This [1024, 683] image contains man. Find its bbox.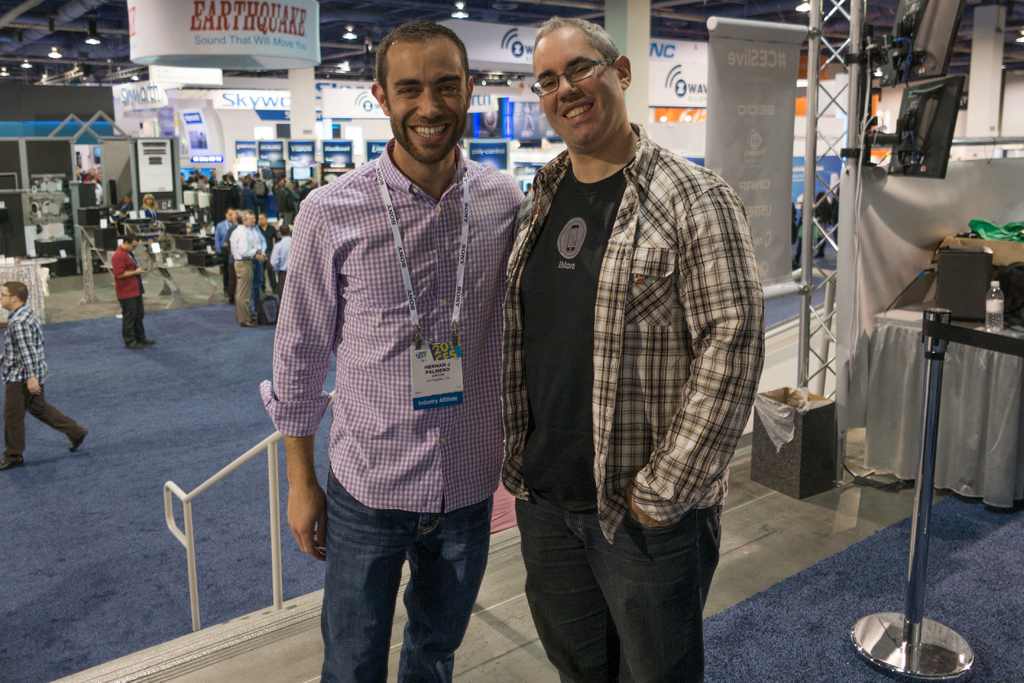
detection(228, 211, 260, 329).
